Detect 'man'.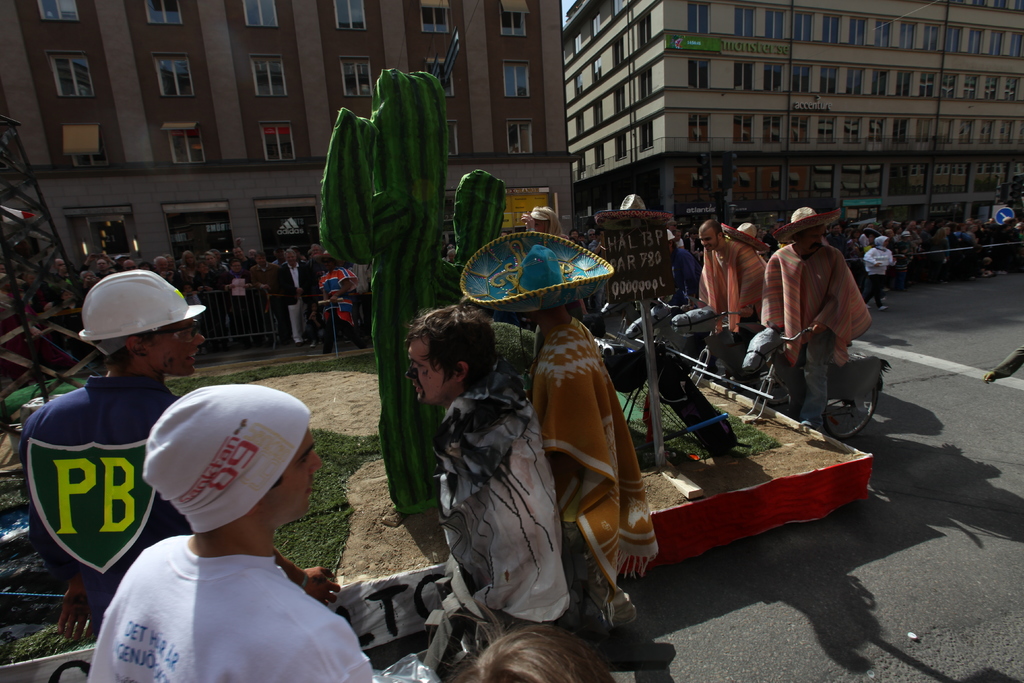
Detected at left=270, top=244, right=286, bottom=267.
